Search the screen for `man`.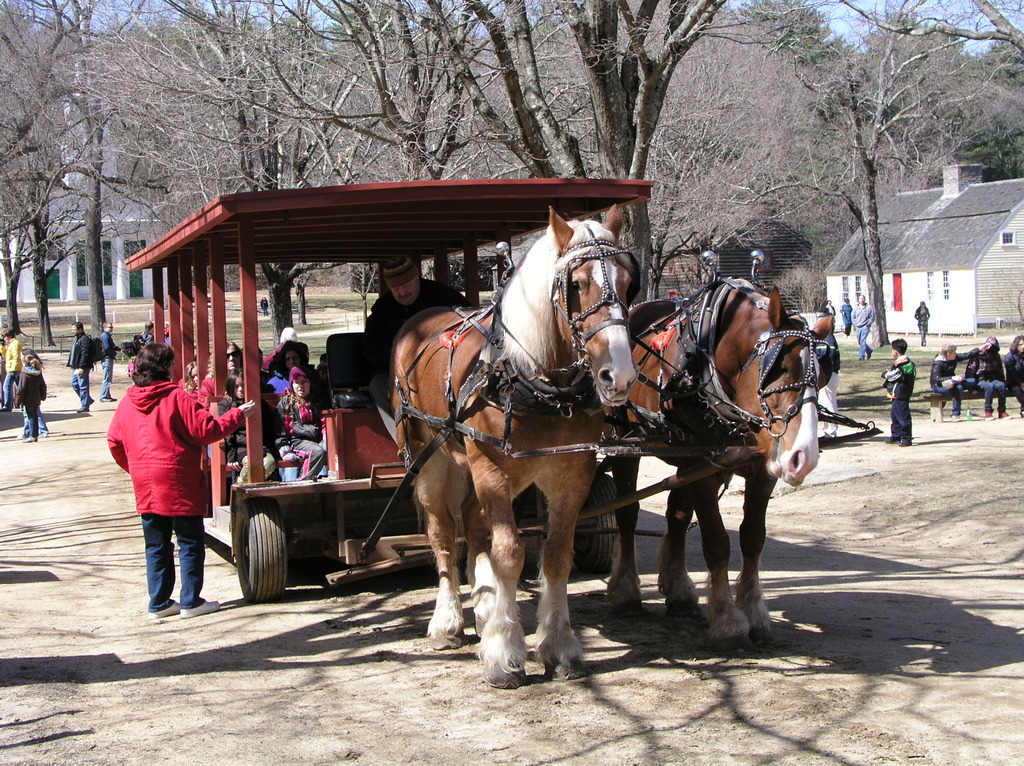
Found at bbox=(849, 296, 872, 362).
